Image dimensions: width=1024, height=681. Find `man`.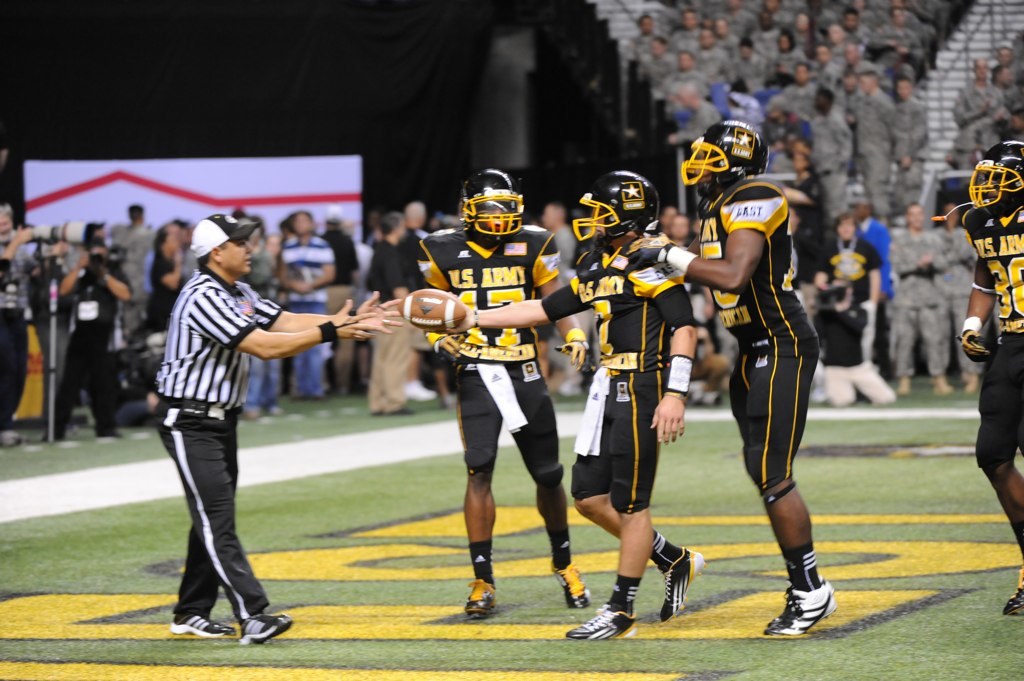
box=[406, 170, 706, 641].
